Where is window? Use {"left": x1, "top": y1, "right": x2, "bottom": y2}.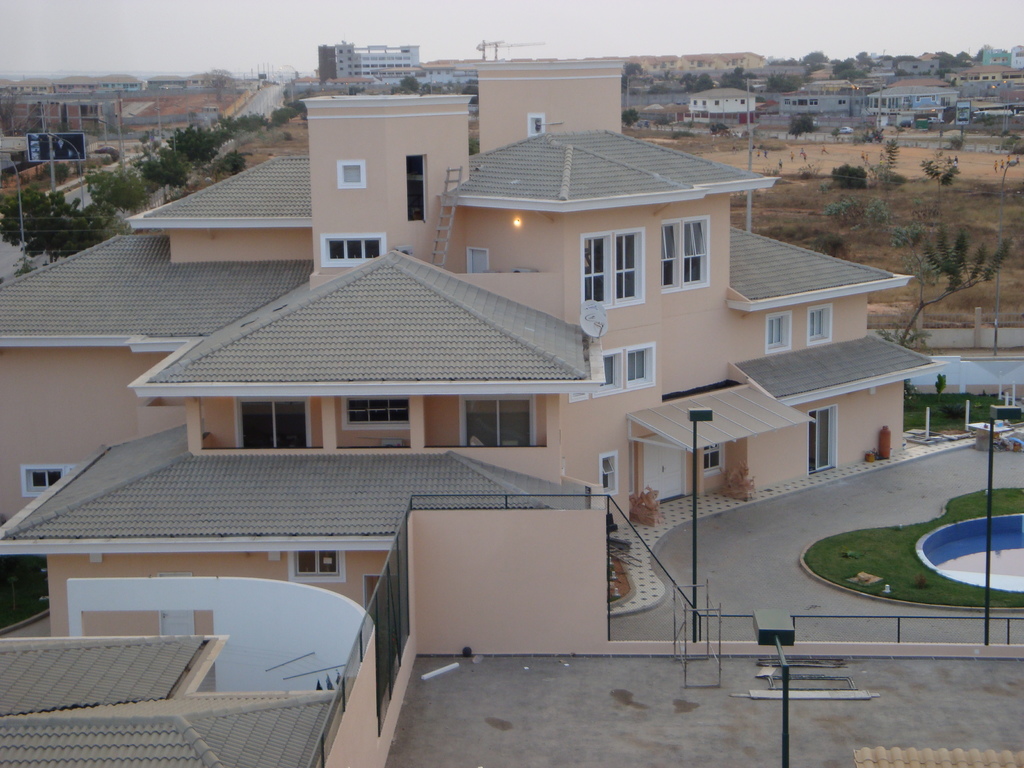
{"left": 808, "top": 100, "right": 819, "bottom": 106}.
